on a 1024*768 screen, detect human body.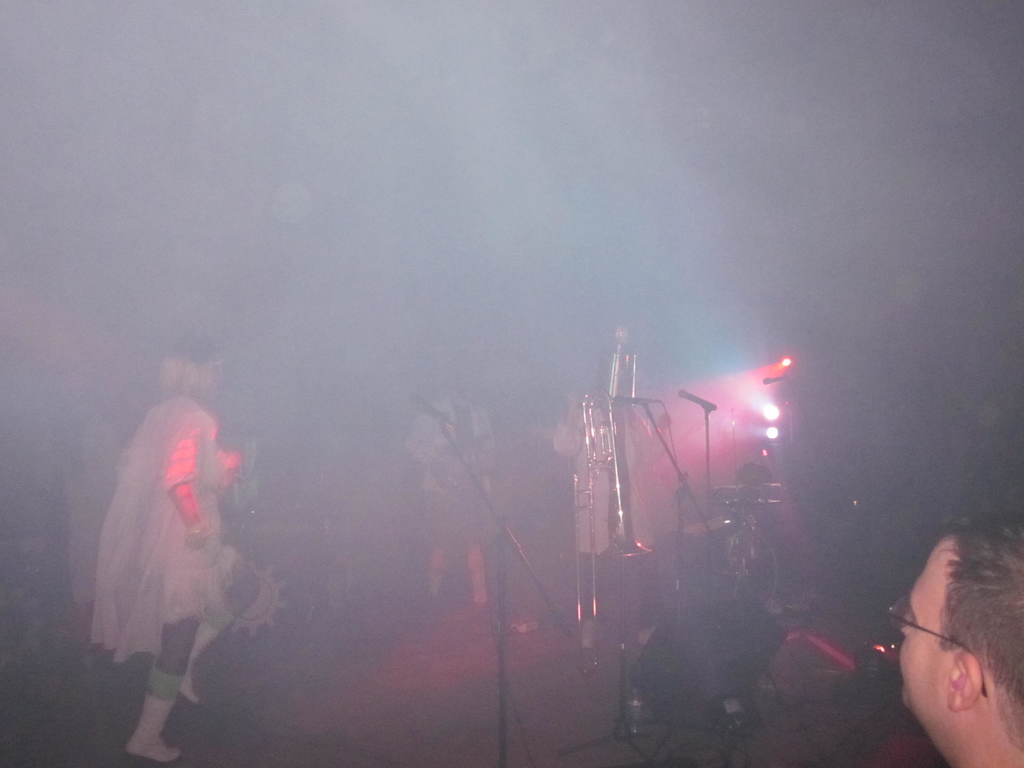
(x1=898, y1=506, x2=1023, y2=767).
